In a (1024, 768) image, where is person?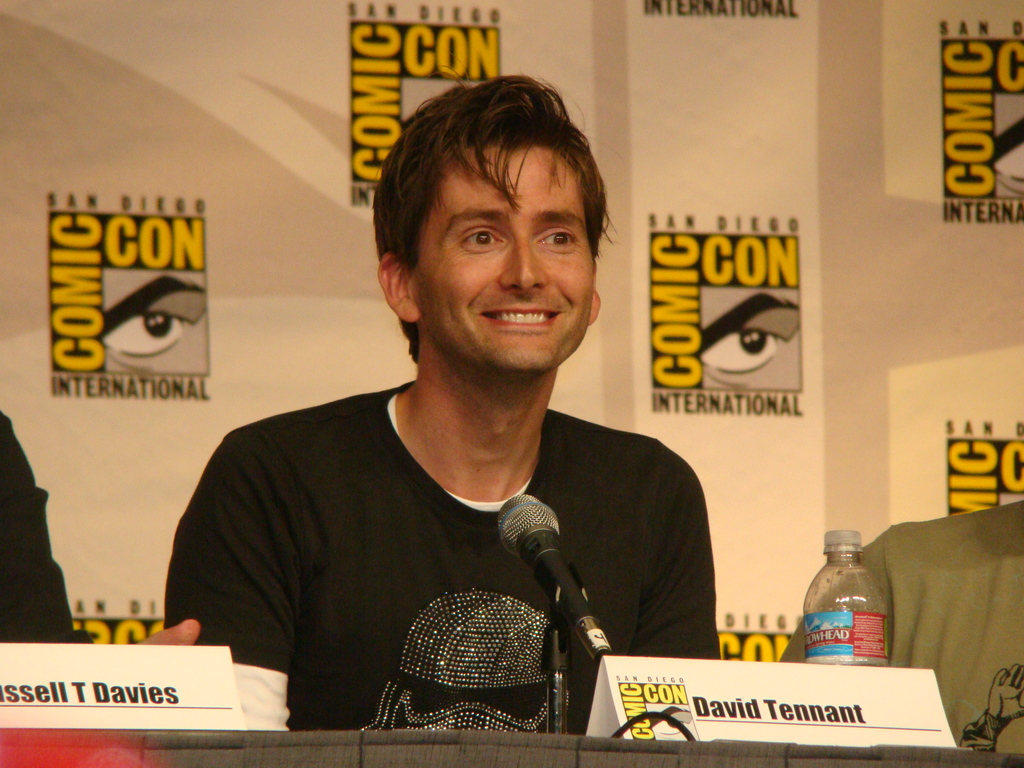
pyautogui.locateOnScreen(778, 497, 1023, 756).
